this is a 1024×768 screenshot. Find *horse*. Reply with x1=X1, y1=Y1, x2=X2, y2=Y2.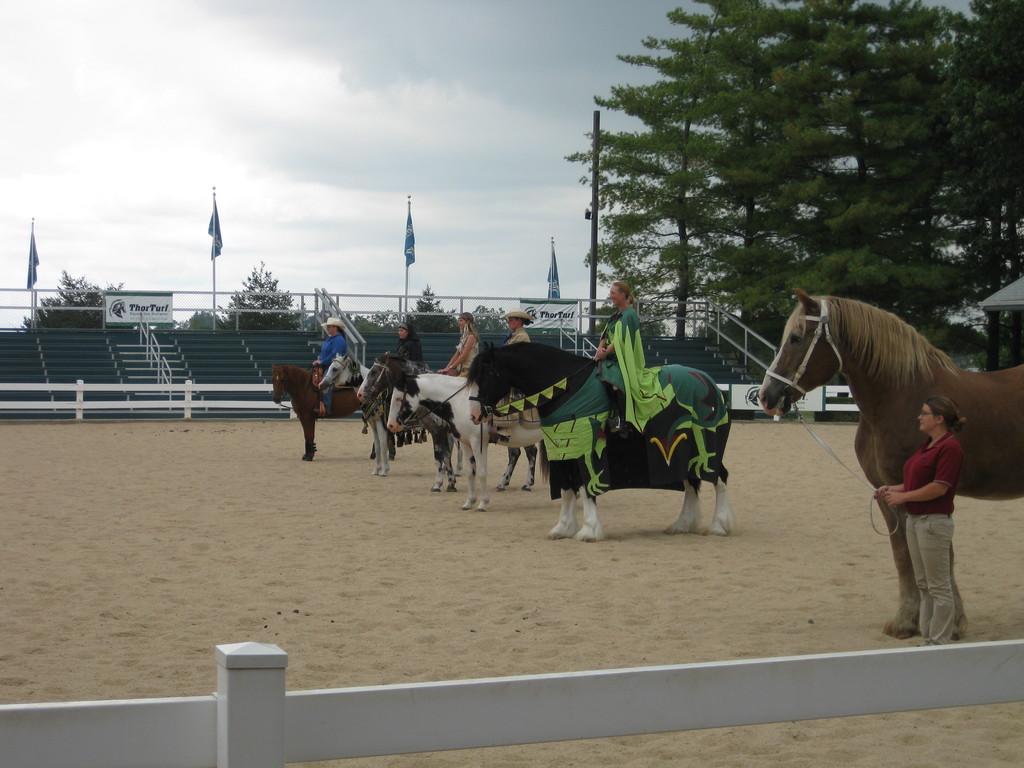
x1=457, y1=336, x2=731, y2=542.
